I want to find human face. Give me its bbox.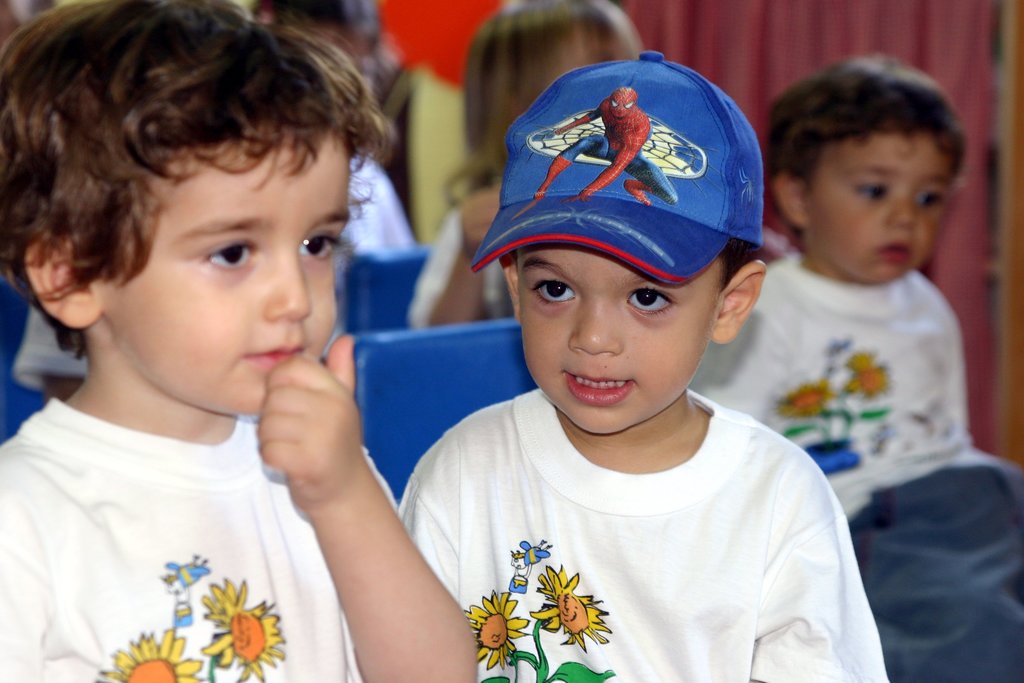
select_region(512, 239, 714, 435).
